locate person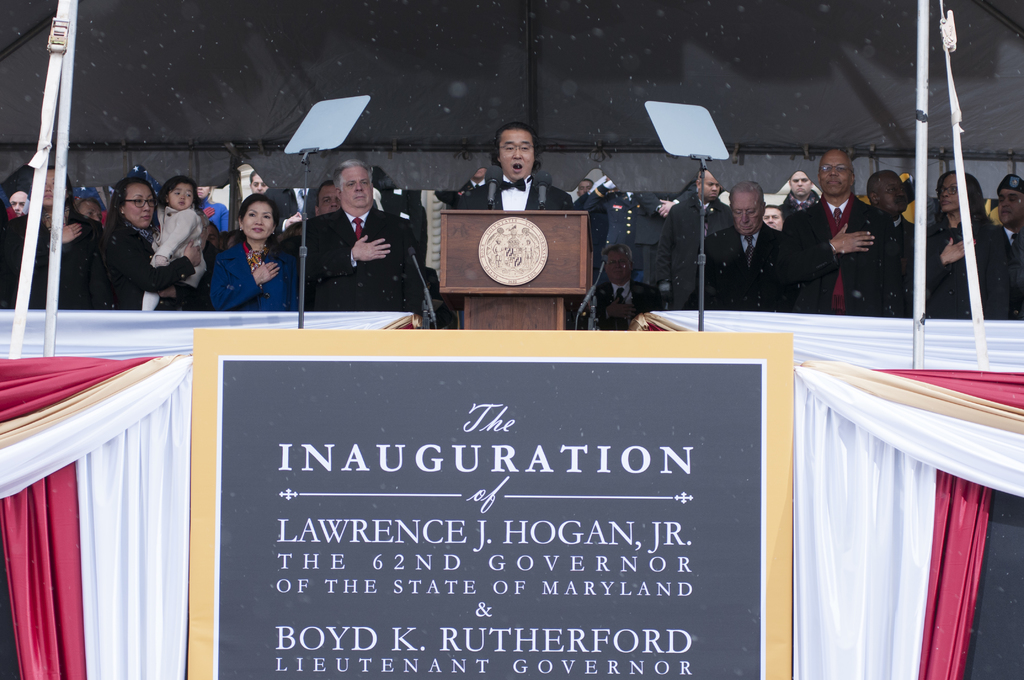
rect(450, 122, 572, 207)
